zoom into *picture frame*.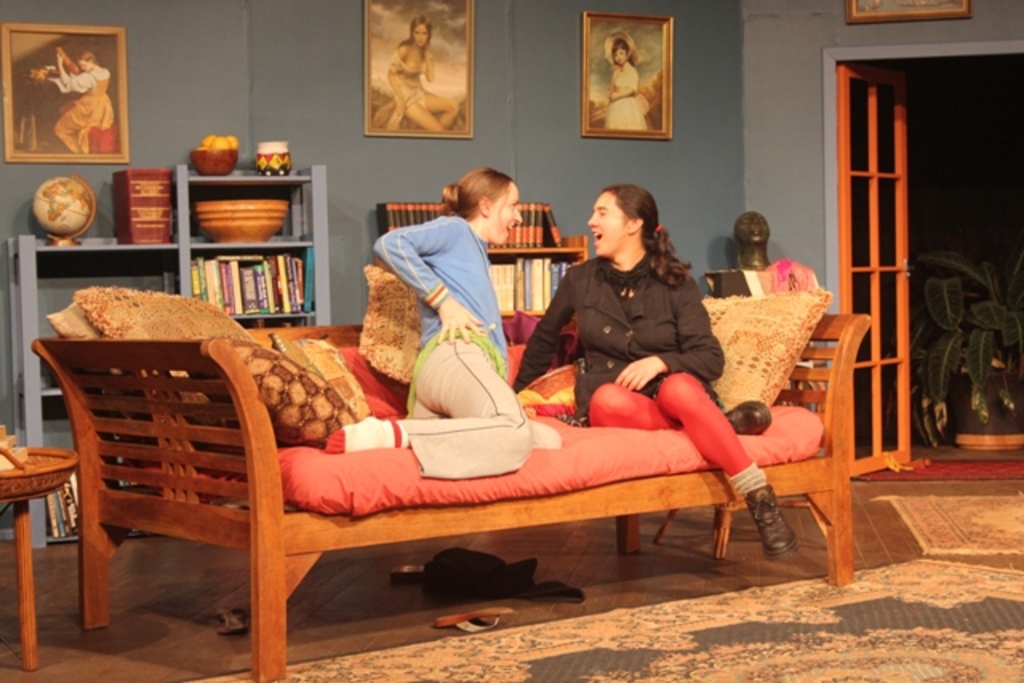
Zoom target: bbox(362, 0, 477, 139).
